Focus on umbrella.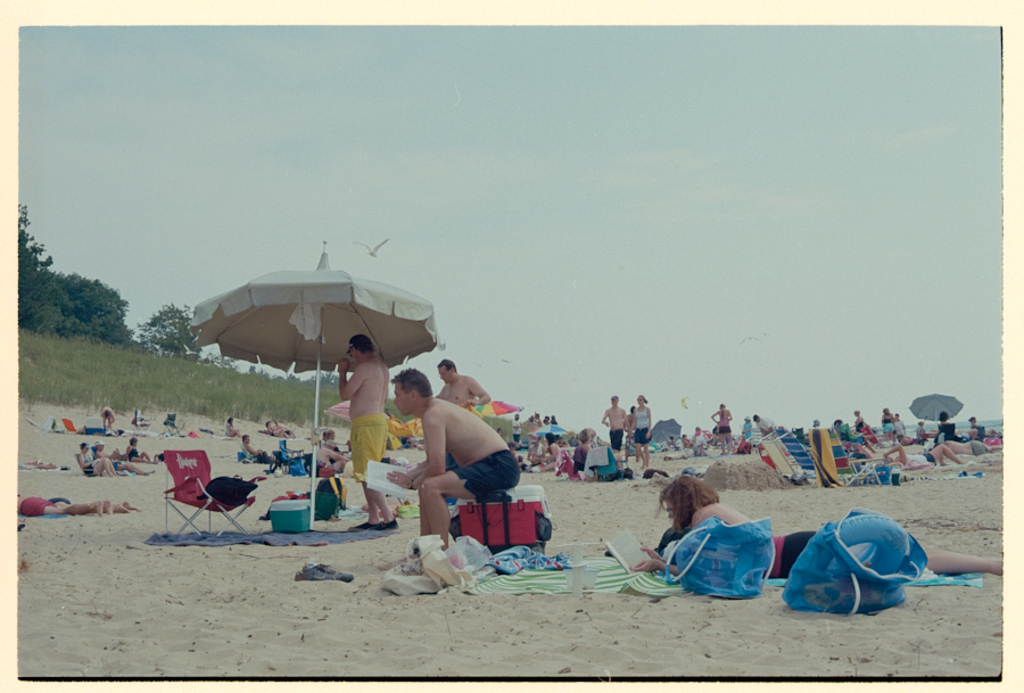
Focused at bbox=[536, 422, 568, 437].
